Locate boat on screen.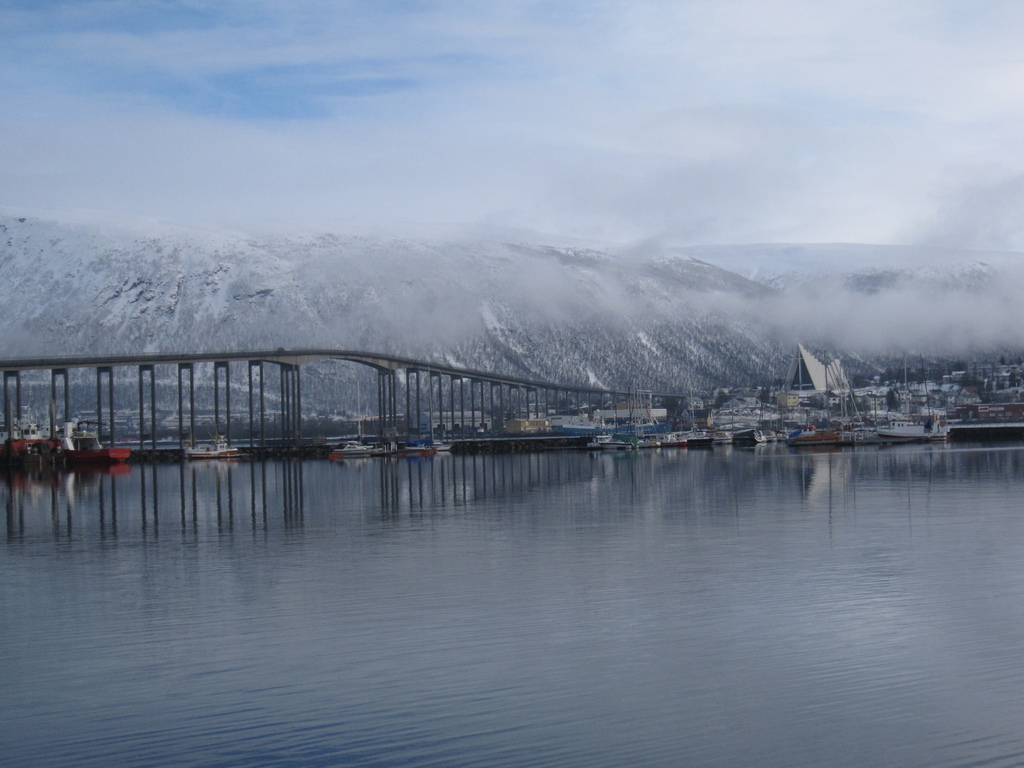
On screen at <region>0, 421, 132, 461</region>.
